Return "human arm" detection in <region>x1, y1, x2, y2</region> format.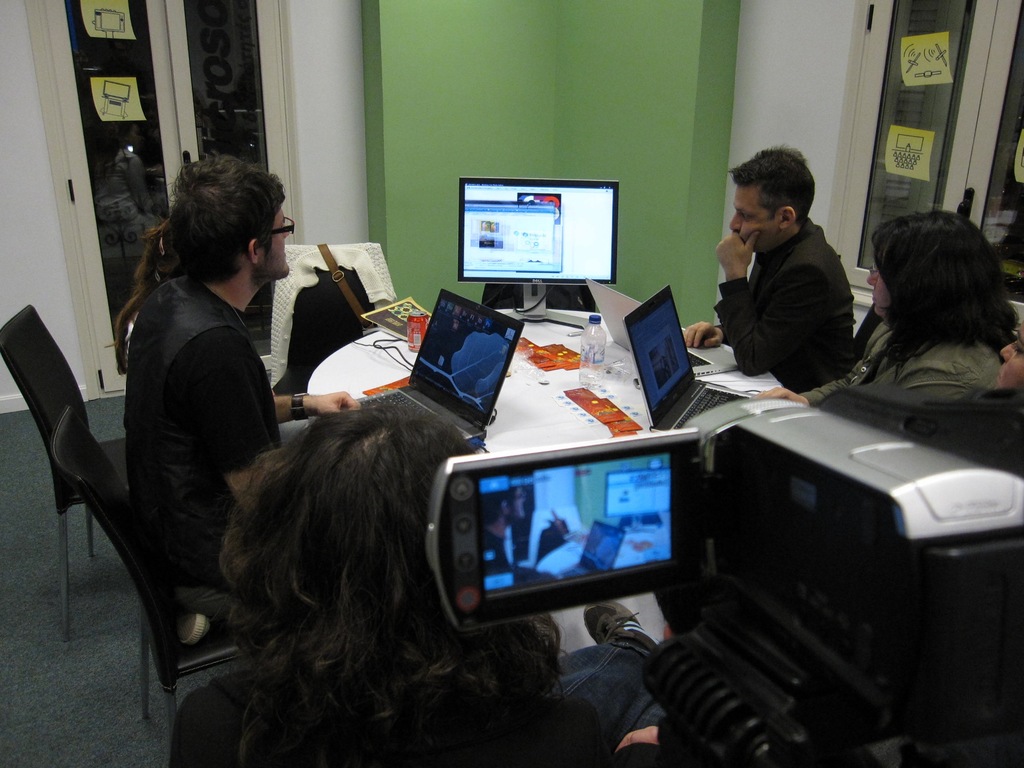
<region>216, 333, 316, 552</region>.
